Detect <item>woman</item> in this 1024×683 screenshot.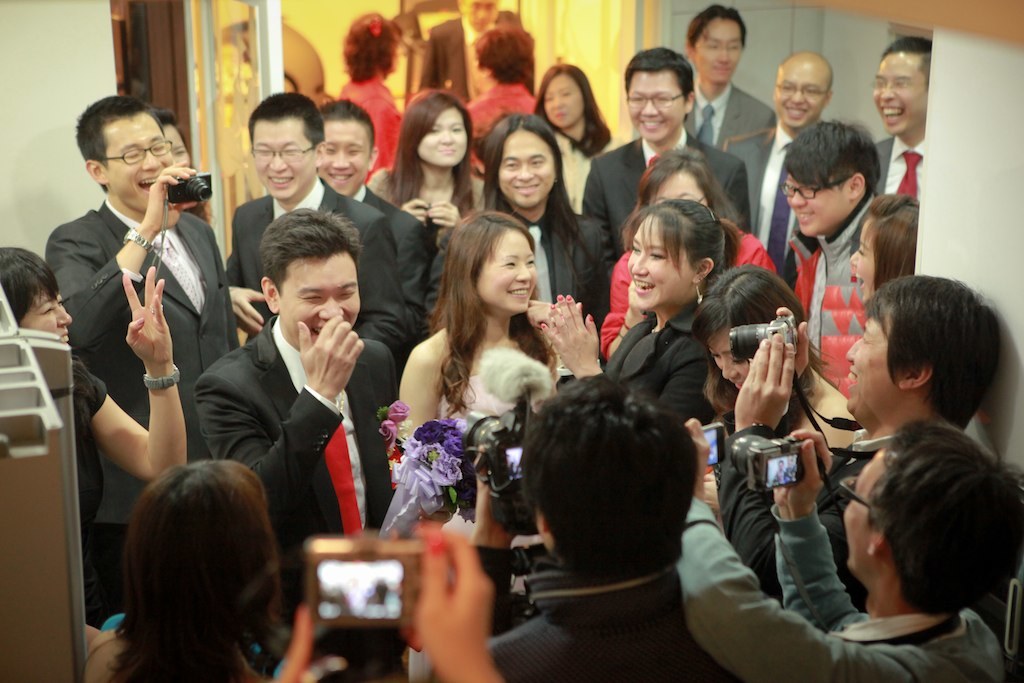
Detection: 81/458/285/682.
